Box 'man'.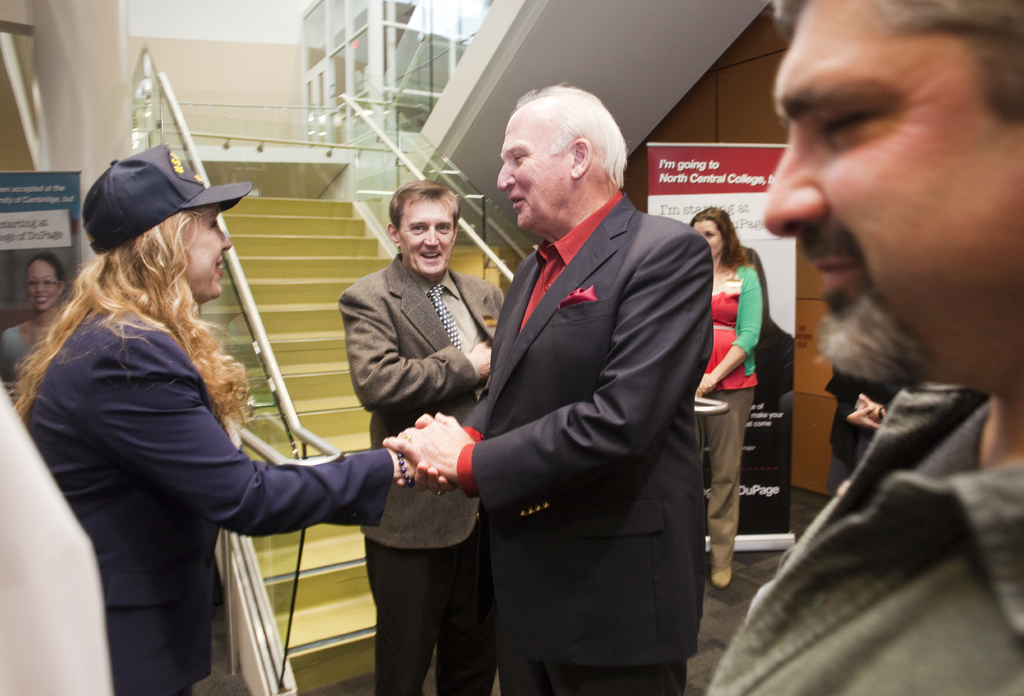
pyautogui.locateOnScreen(424, 75, 731, 694).
